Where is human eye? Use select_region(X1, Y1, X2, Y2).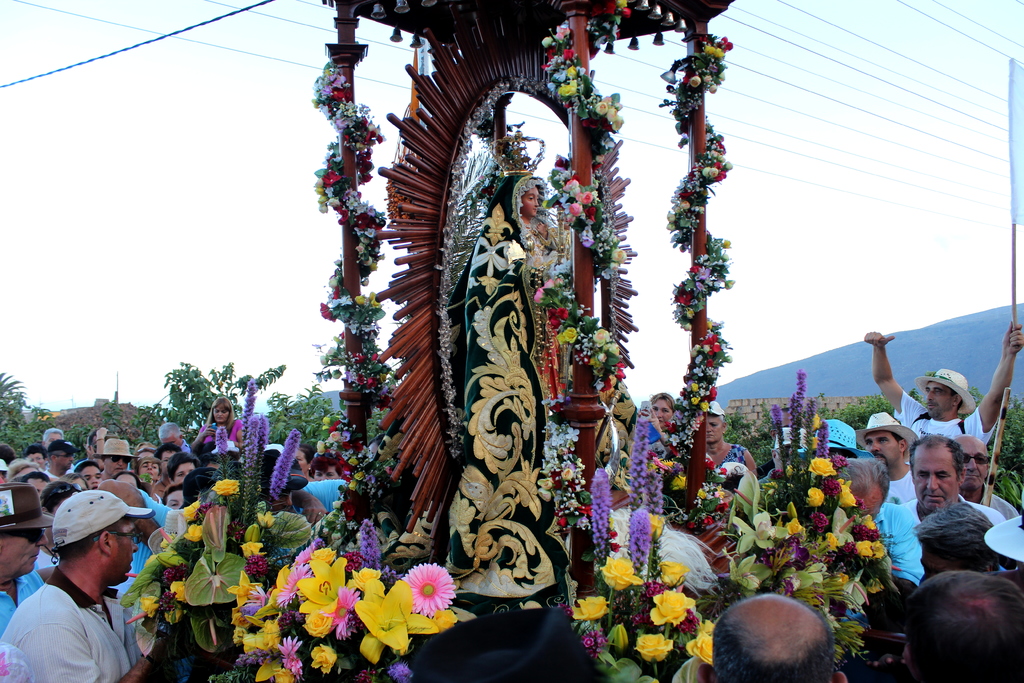
select_region(867, 435, 874, 443).
